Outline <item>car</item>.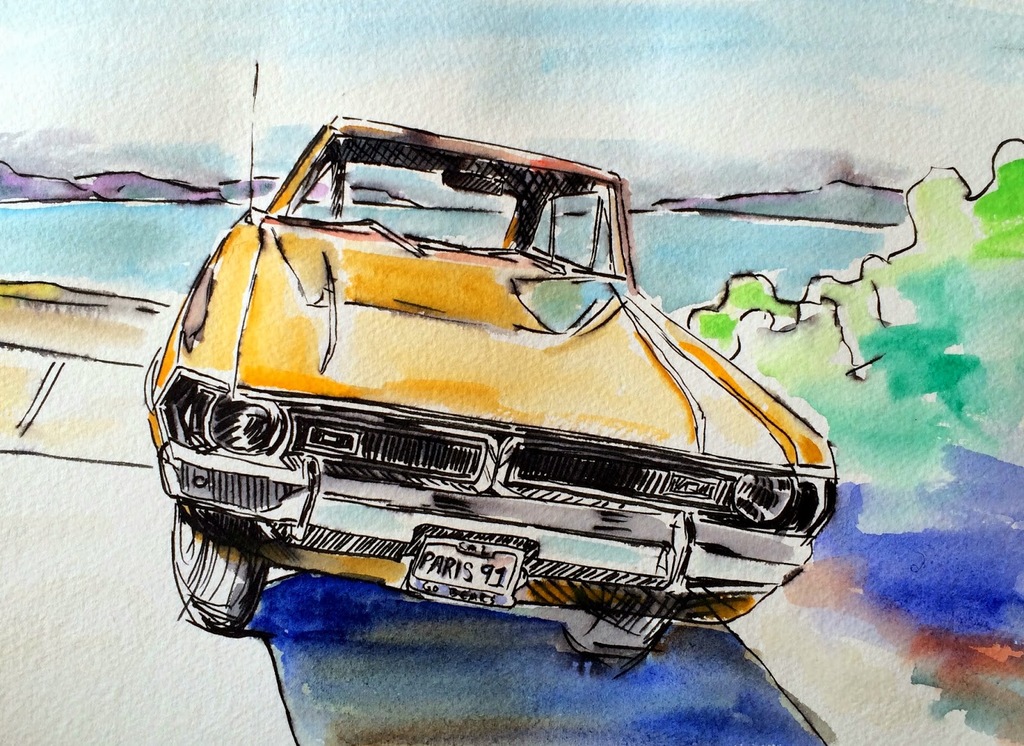
Outline: (x1=144, y1=114, x2=843, y2=677).
